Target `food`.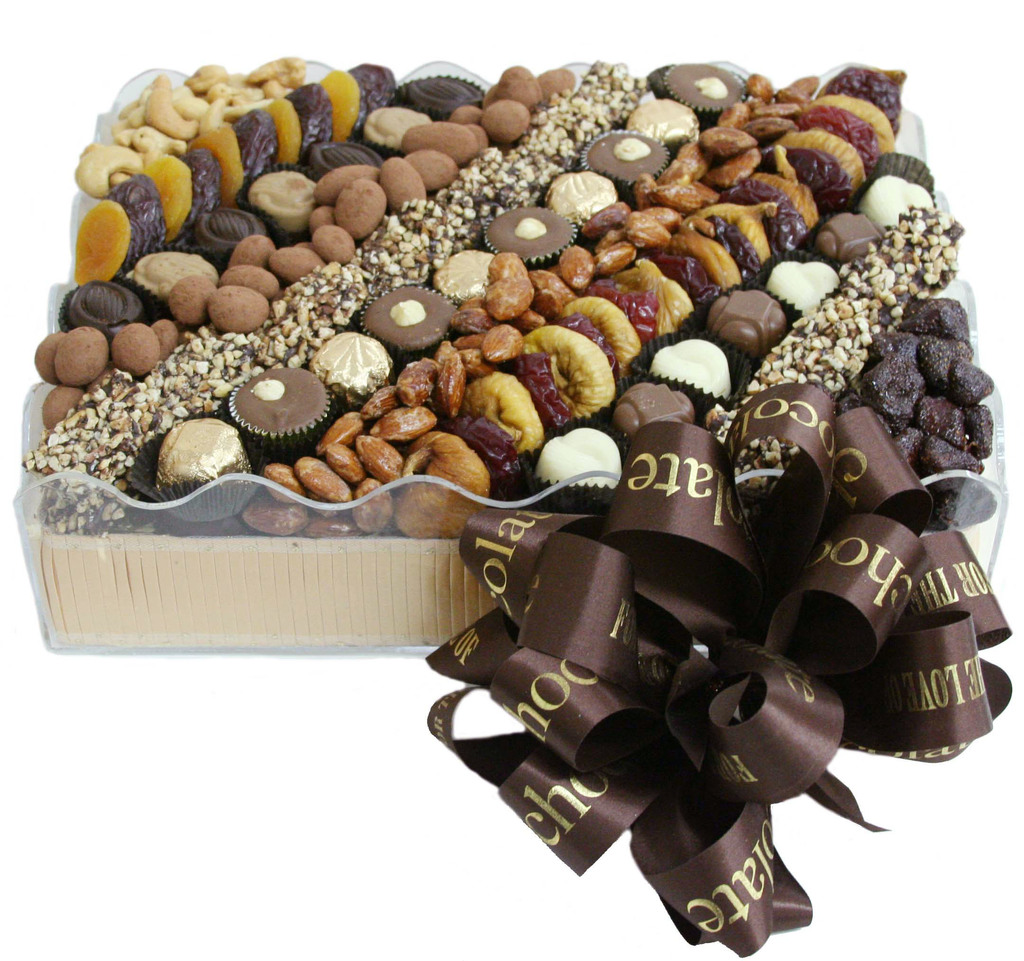
Target region: <bbox>524, 319, 627, 405</bbox>.
